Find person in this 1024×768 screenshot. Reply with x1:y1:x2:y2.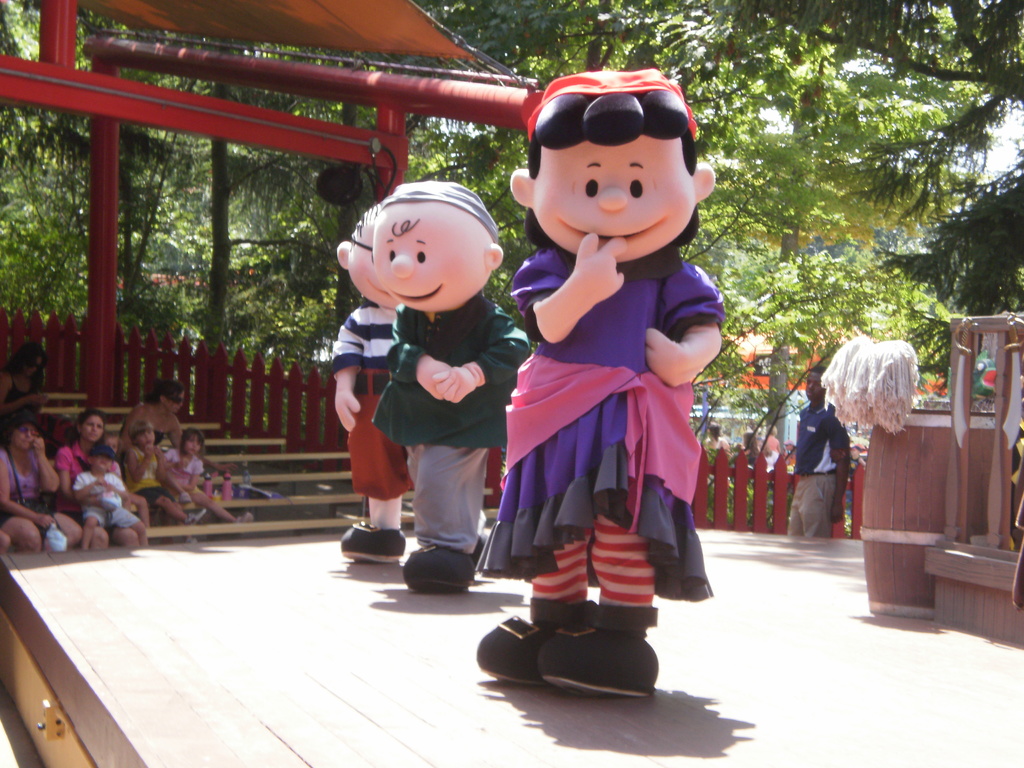
122:369:202:519.
